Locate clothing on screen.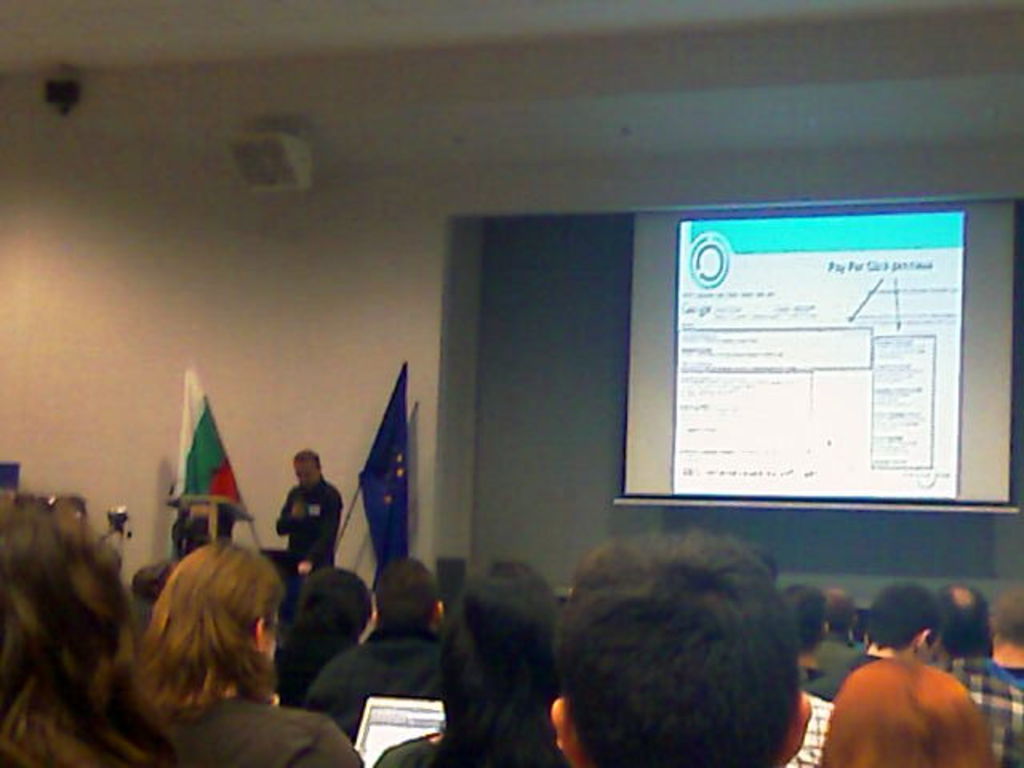
On screen at 950 654 1022 766.
